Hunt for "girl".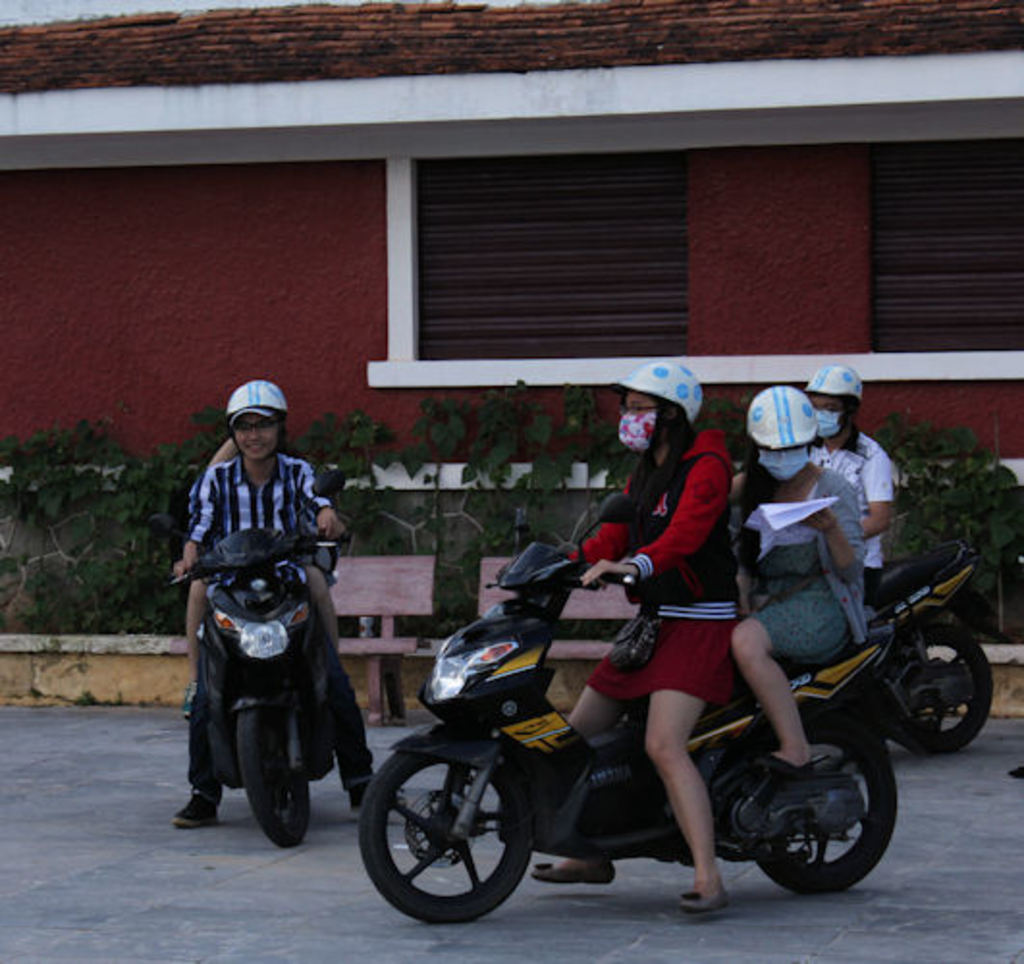
Hunted down at 729,384,868,771.
